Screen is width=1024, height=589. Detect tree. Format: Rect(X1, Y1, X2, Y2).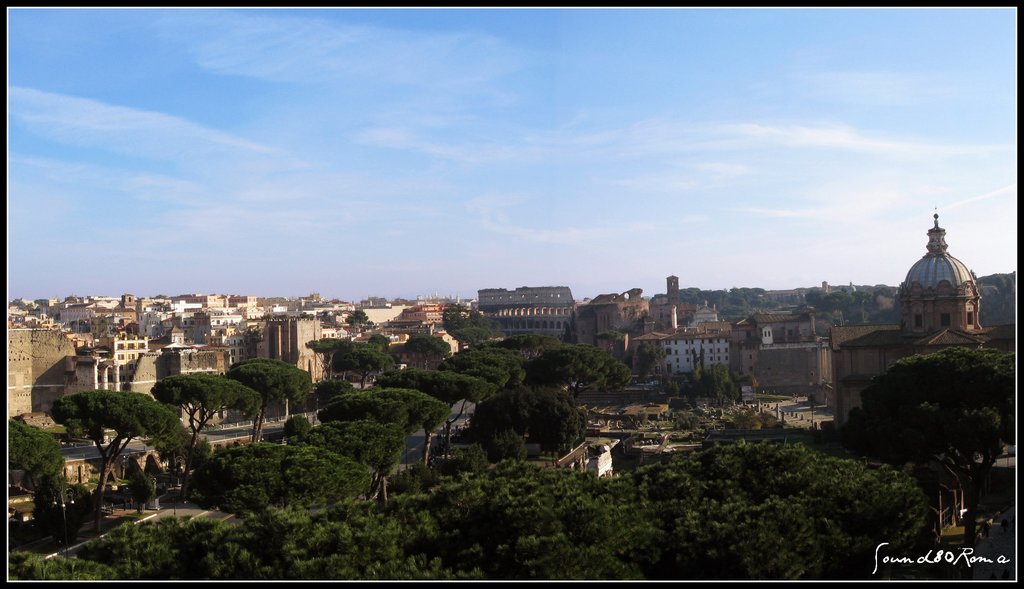
Rect(831, 339, 1021, 557).
